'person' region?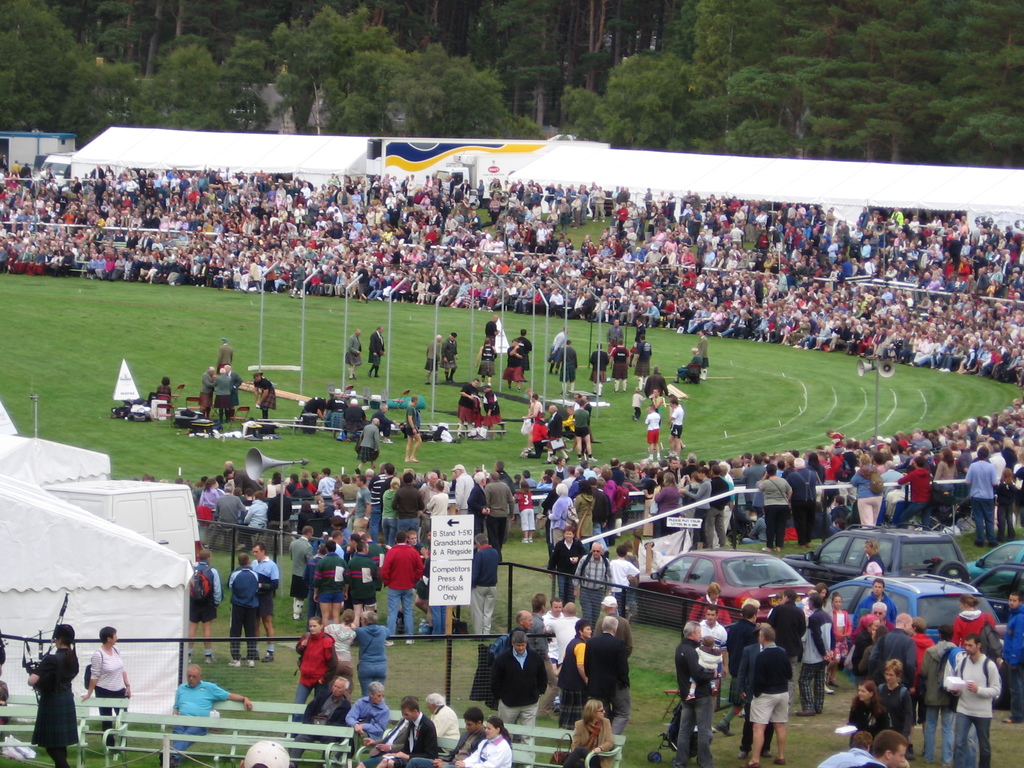
x1=490, y1=632, x2=547, y2=765
